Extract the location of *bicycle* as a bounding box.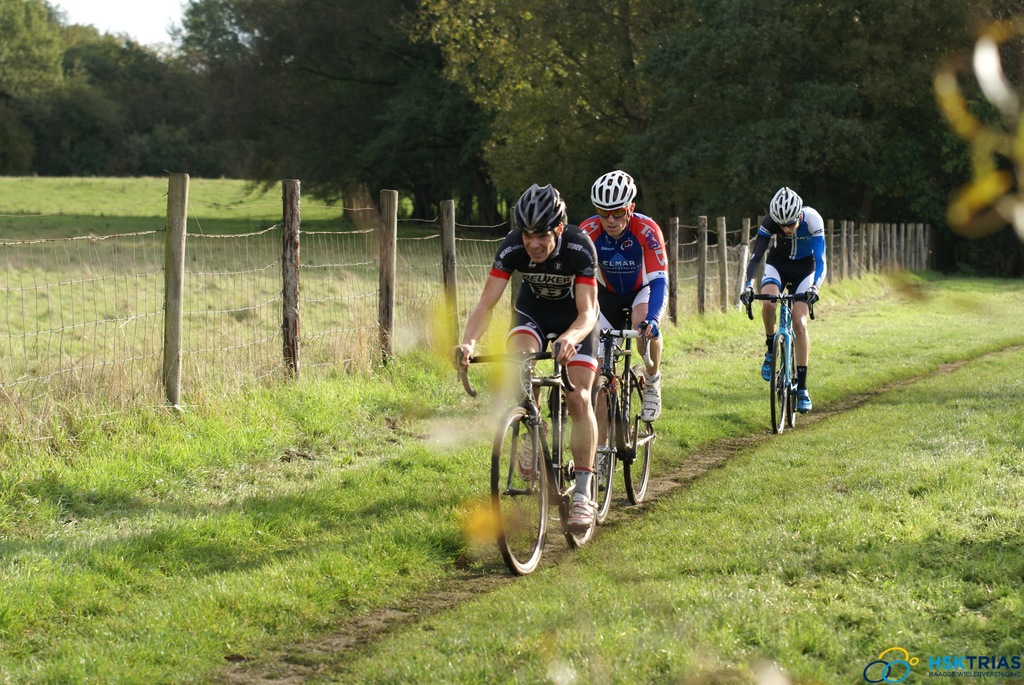
l=589, t=322, r=653, b=508.
